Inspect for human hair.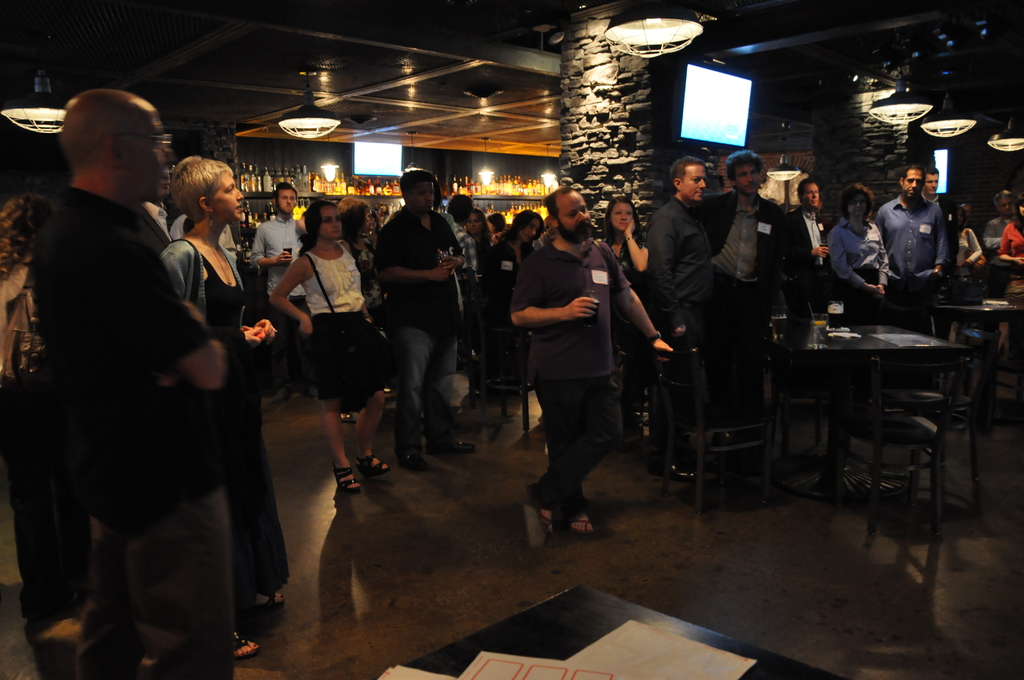
Inspection: x1=604, y1=198, x2=643, y2=249.
